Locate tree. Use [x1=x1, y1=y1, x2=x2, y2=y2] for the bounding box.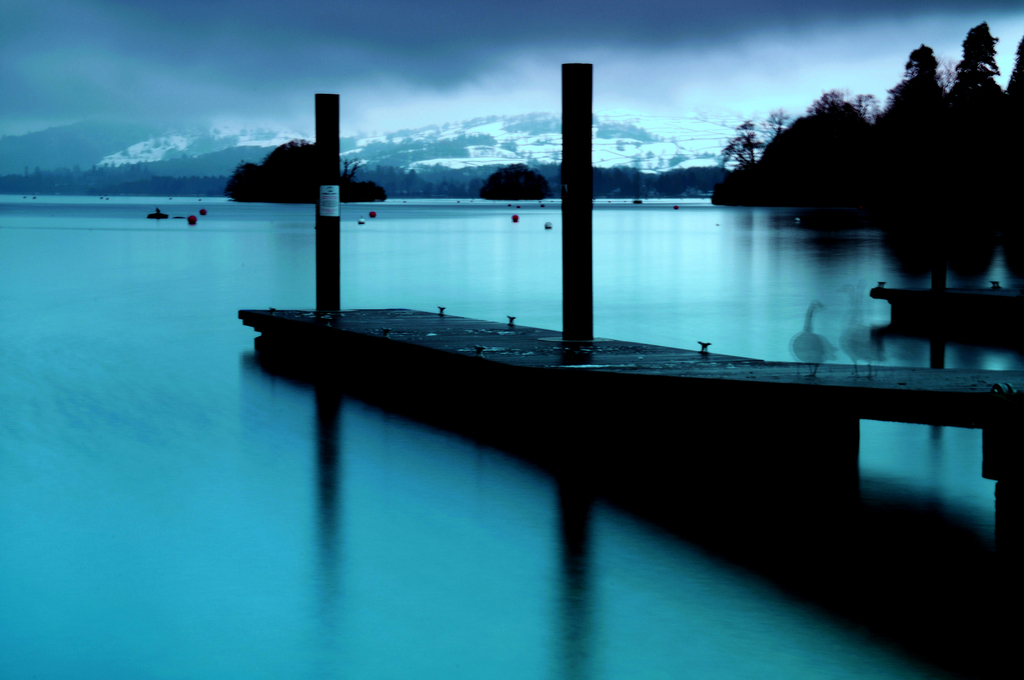
[x1=473, y1=158, x2=556, y2=206].
